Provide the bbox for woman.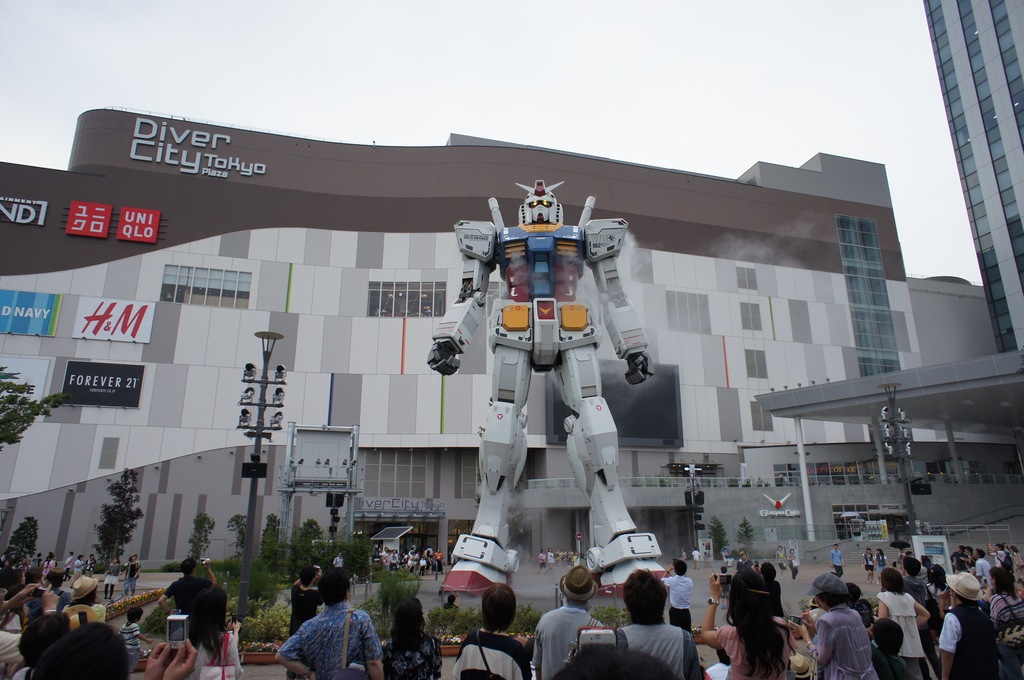
{"left": 874, "top": 546, "right": 888, "bottom": 574}.
